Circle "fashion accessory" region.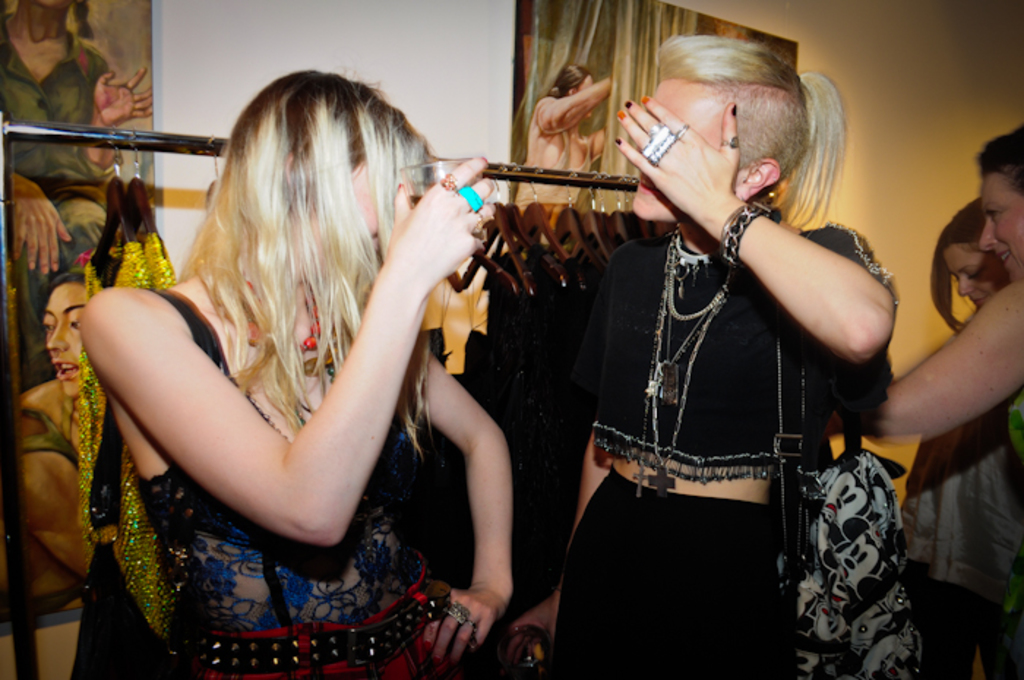
Region: (left=771, top=319, right=923, bottom=679).
